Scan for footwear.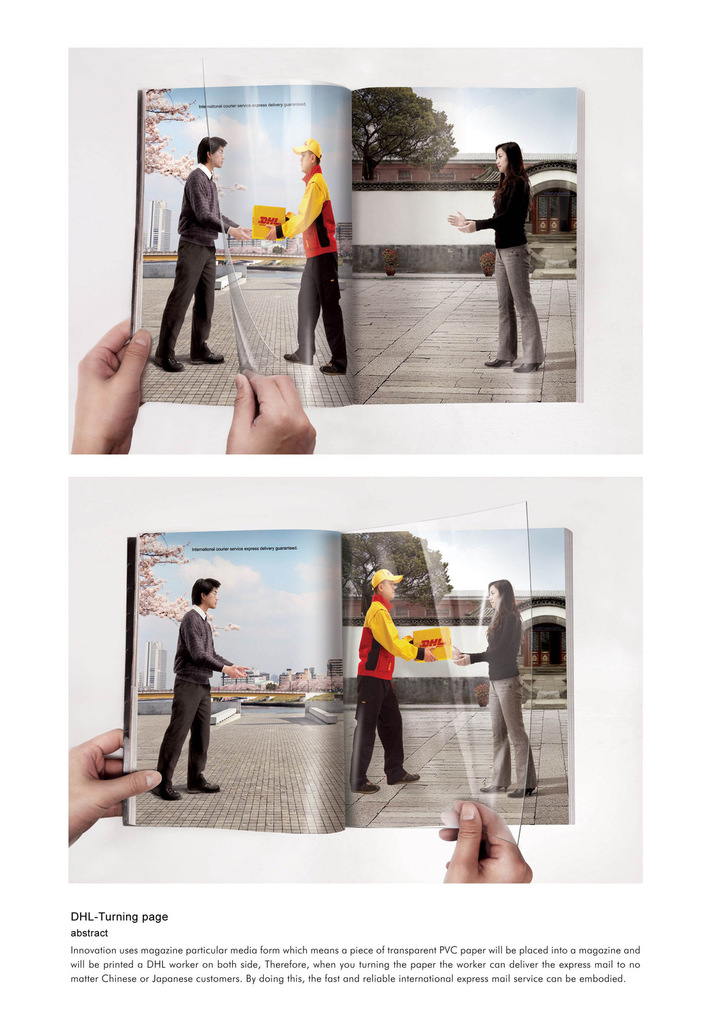
Scan result: 316:366:344:375.
